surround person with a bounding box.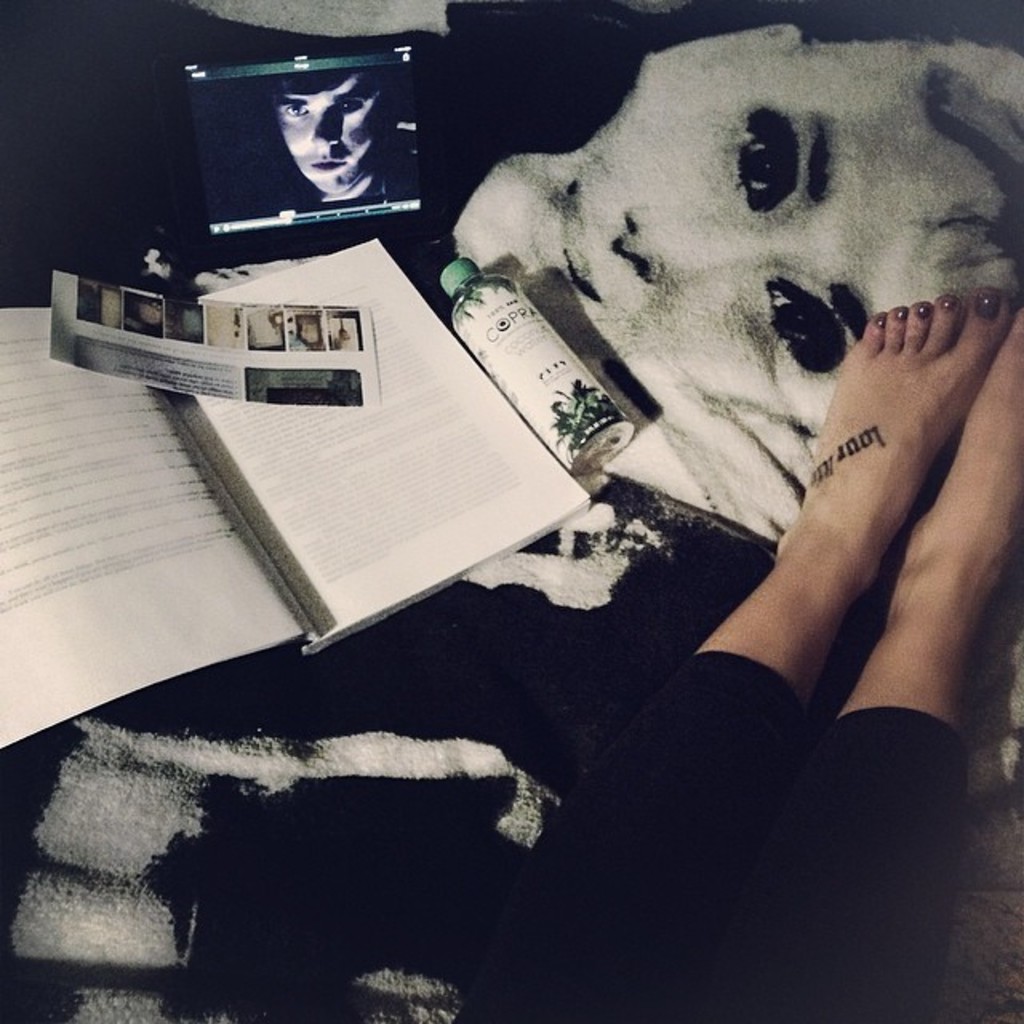
[448,277,1022,1022].
